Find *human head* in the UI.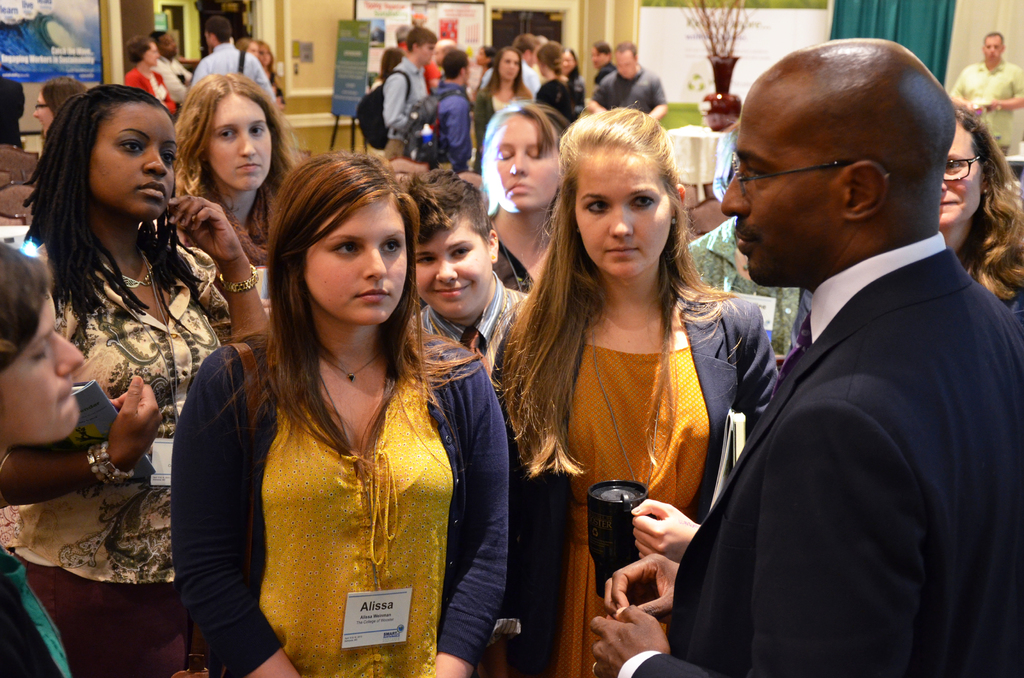
UI element at l=982, t=29, r=1005, b=66.
